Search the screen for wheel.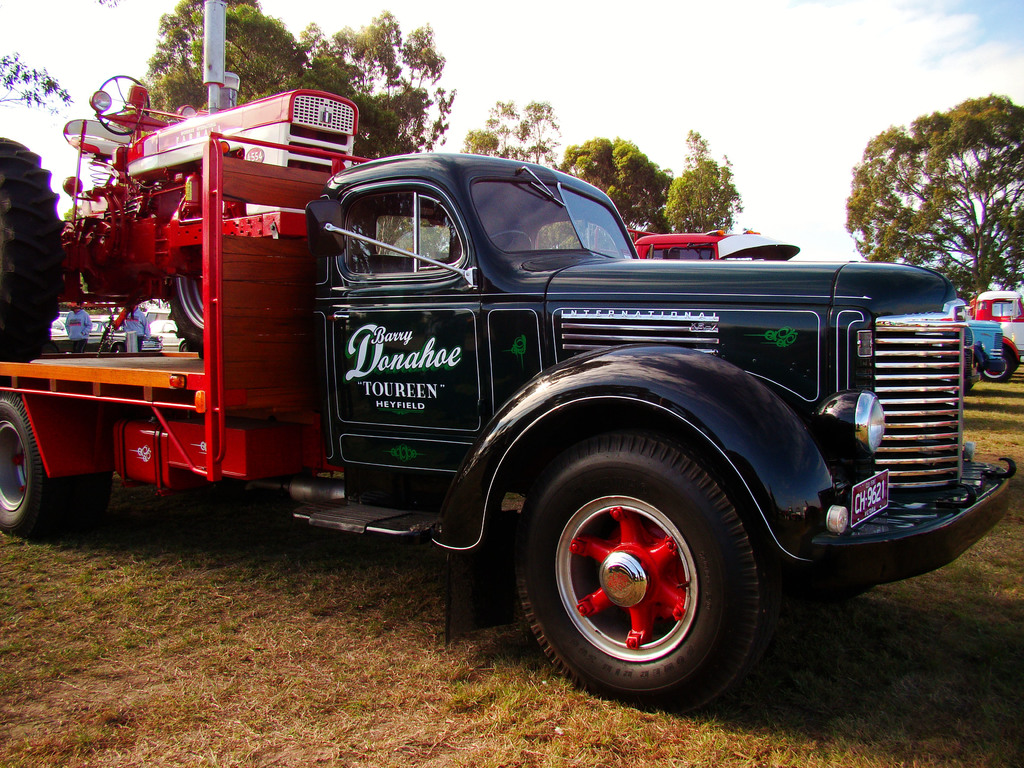
Found at {"x1": 526, "y1": 447, "x2": 773, "y2": 698}.
